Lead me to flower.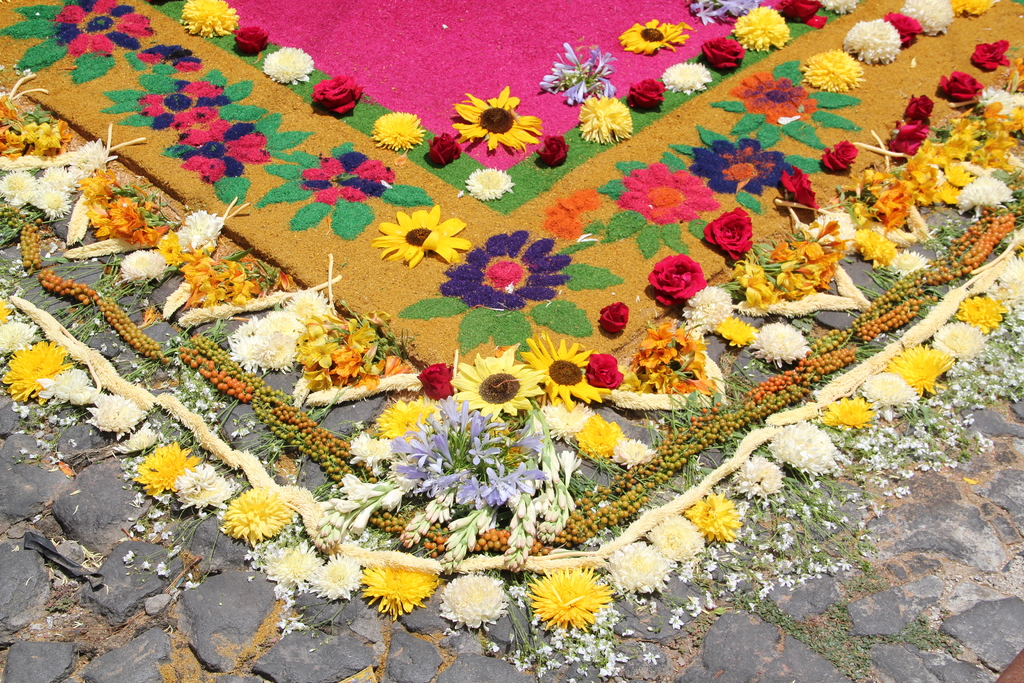
Lead to x1=706, y1=210, x2=753, y2=263.
